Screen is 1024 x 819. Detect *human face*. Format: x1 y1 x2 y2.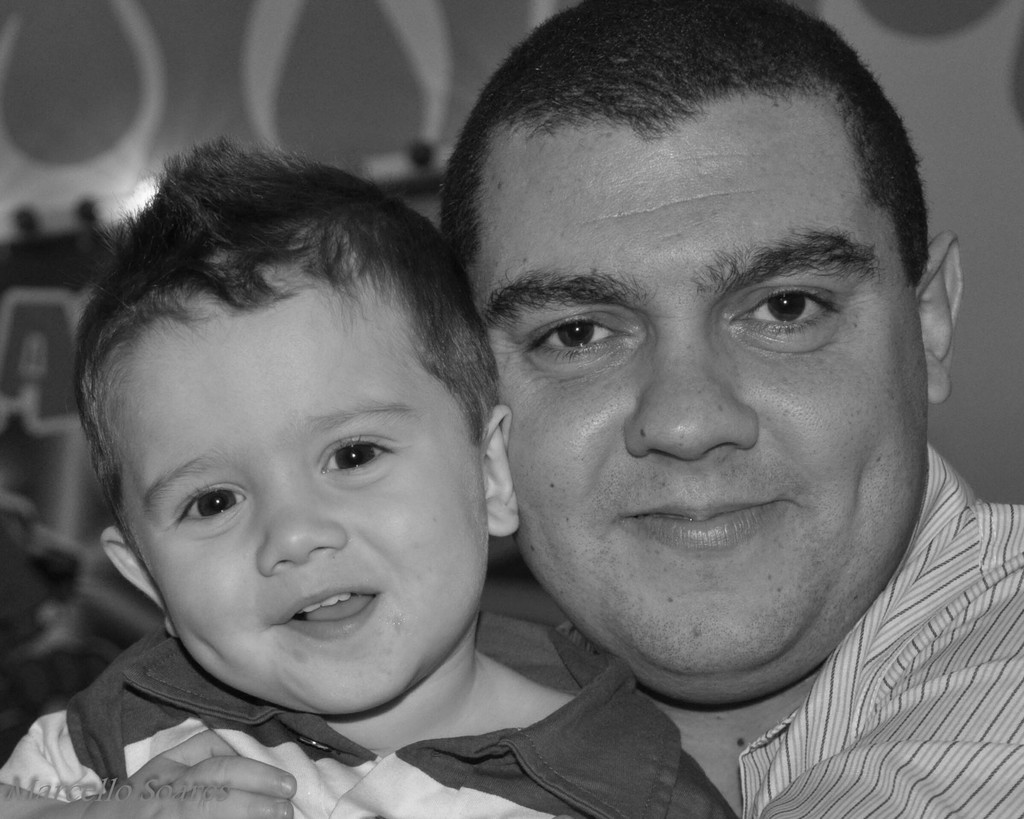
475 98 904 665.
